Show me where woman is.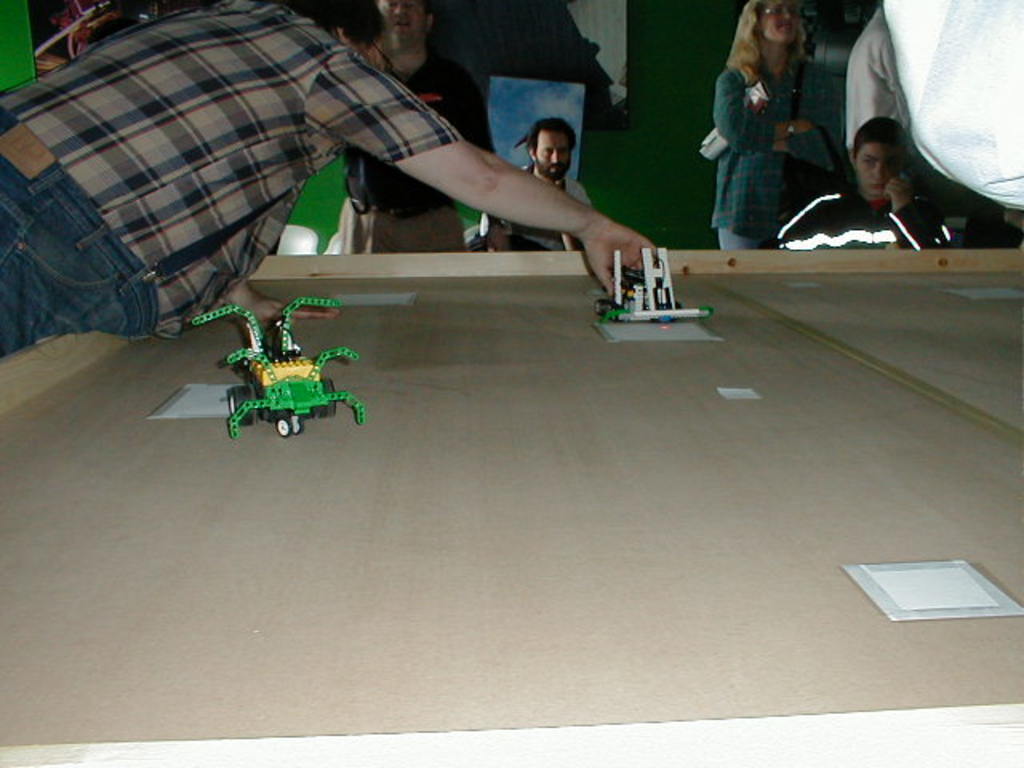
woman is at pyautogui.locateOnScreen(701, 6, 840, 235).
